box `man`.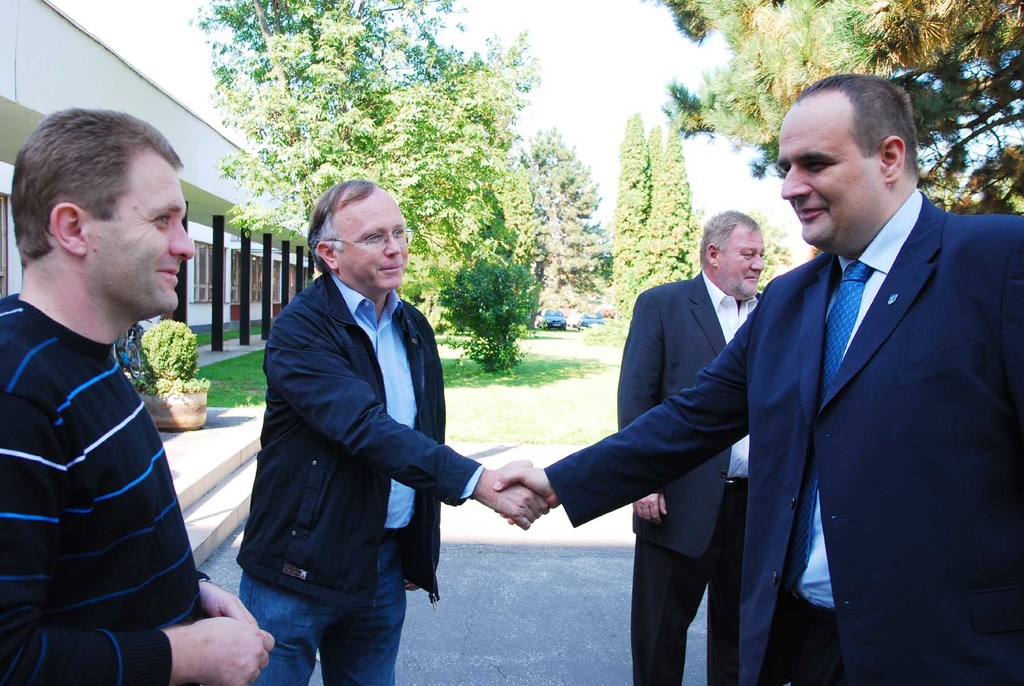
{"left": 493, "top": 69, "right": 1023, "bottom": 685}.
